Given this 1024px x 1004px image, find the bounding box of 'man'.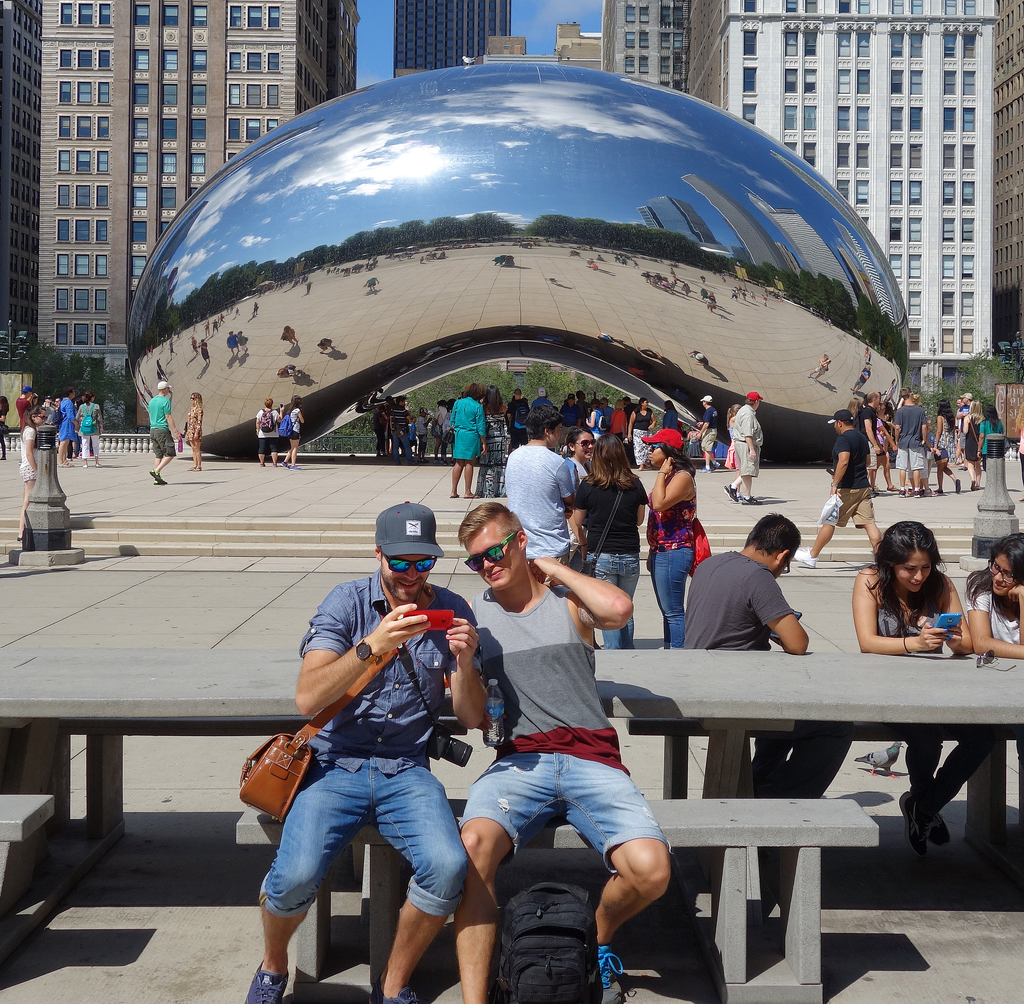
[x1=450, y1=497, x2=673, y2=1003].
